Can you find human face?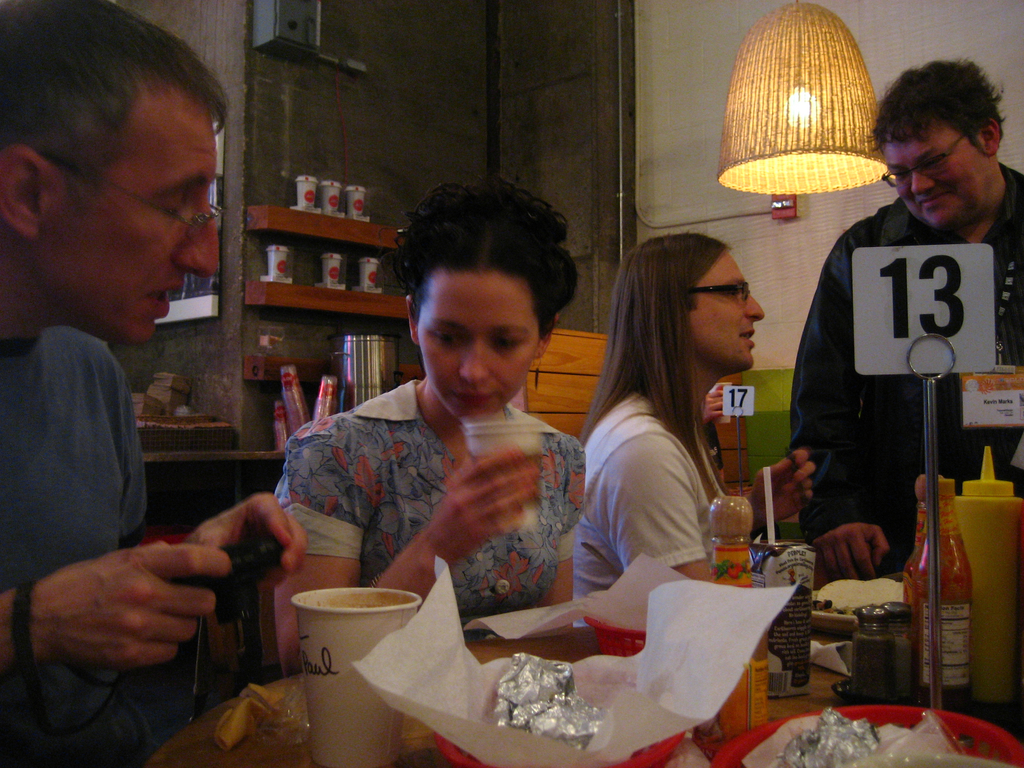
Yes, bounding box: [left=688, top=250, right=765, bottom=371].
